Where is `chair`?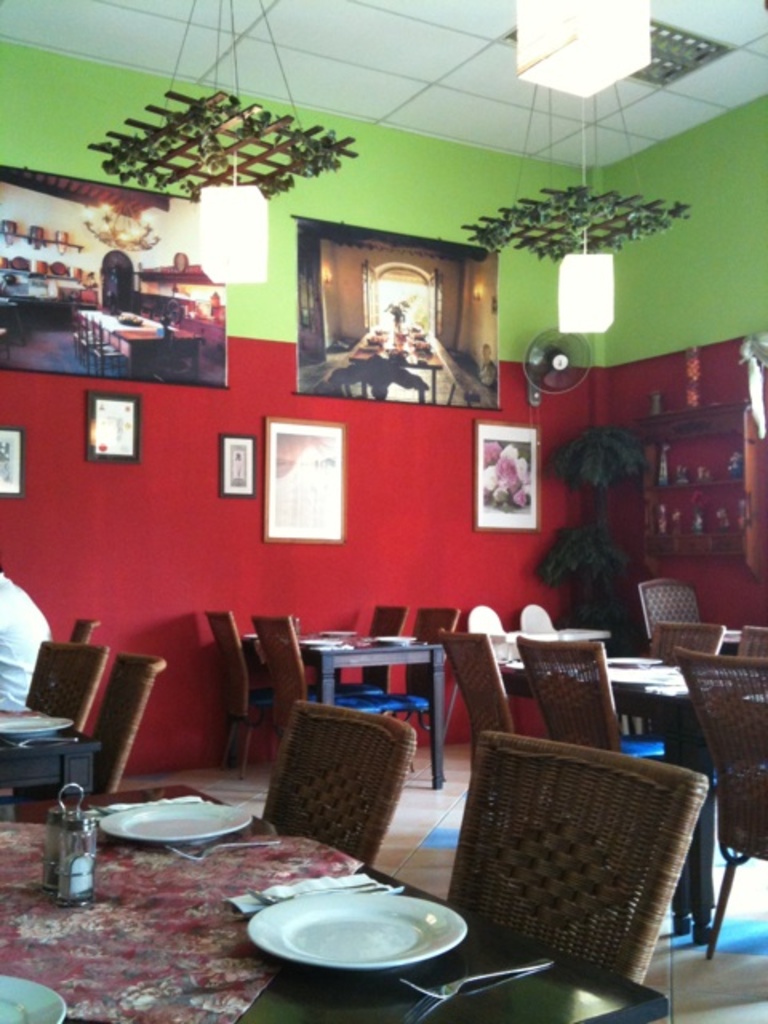
<box>733,630,766,650</box>.
